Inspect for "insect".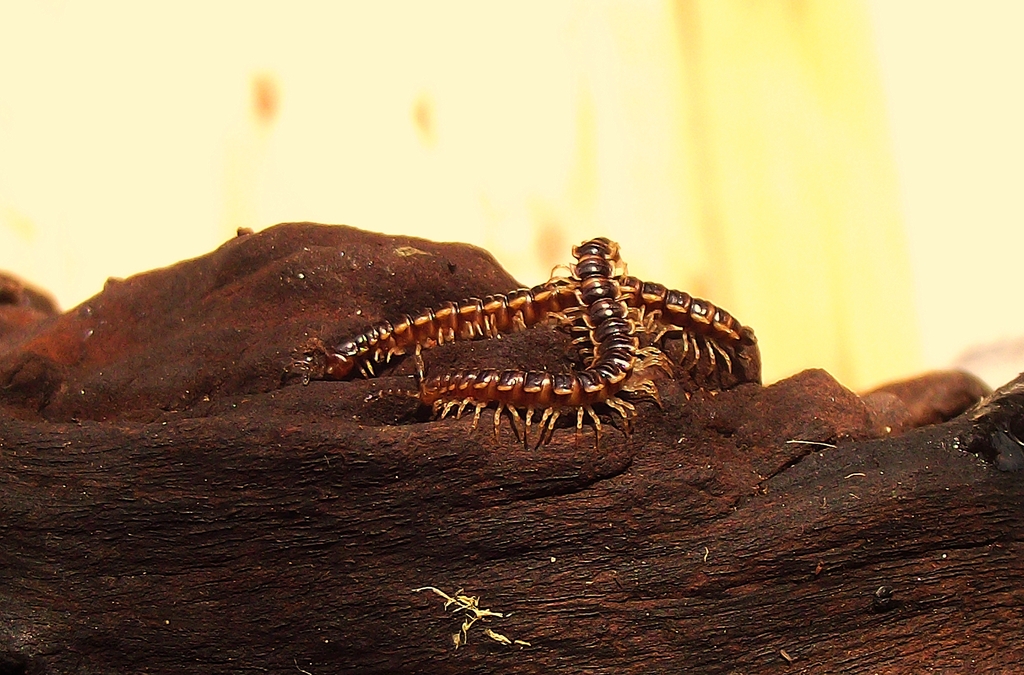
Inspection: l=278, t=270, r=750, b=384.
